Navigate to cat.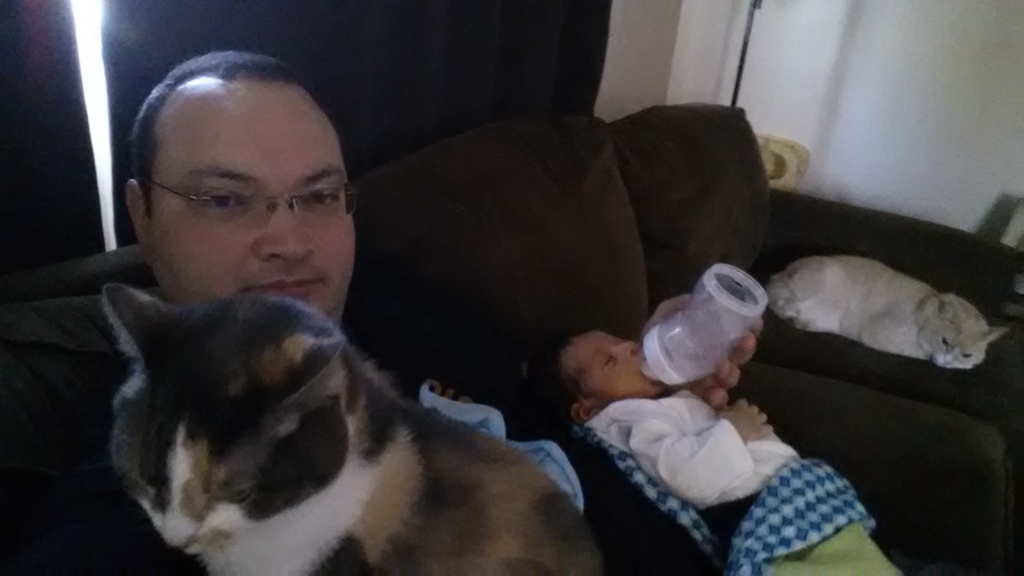
Navigation target: bbox=[99, 282, 593, 575].
